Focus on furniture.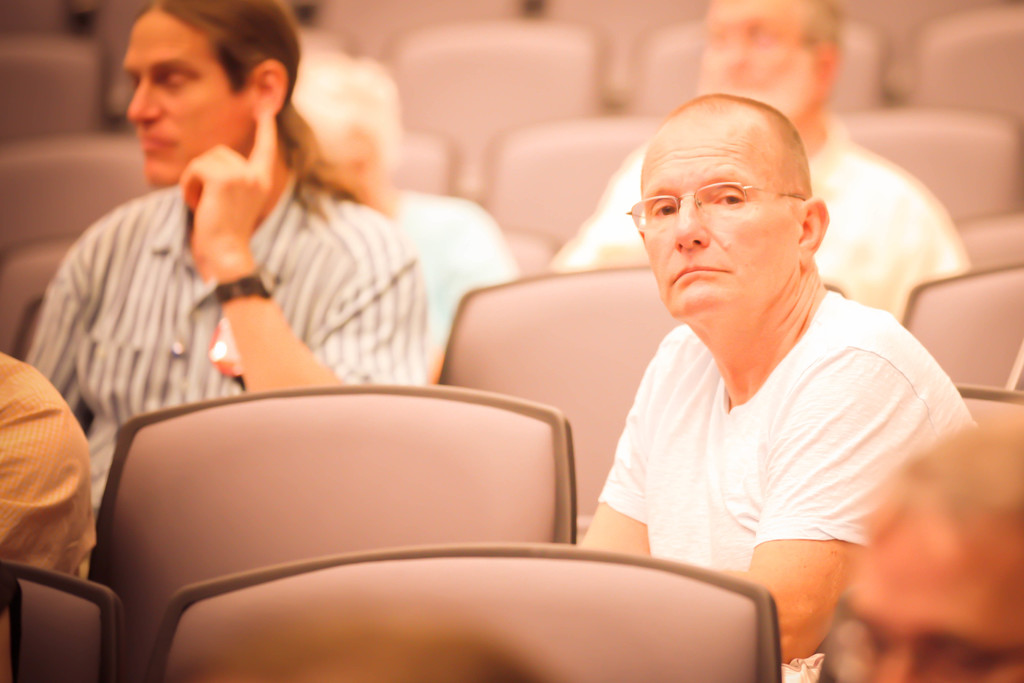
Focused at crop(536, 0, 711, 109).
